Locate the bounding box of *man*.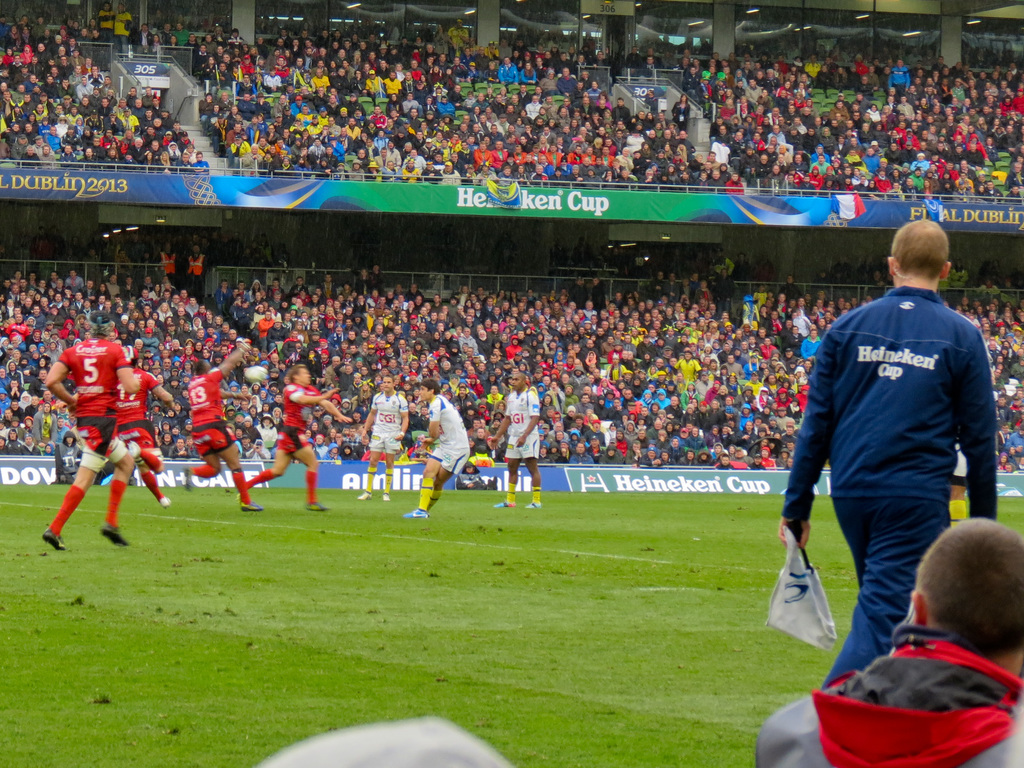
Bounding box: 112/352/179/505.
